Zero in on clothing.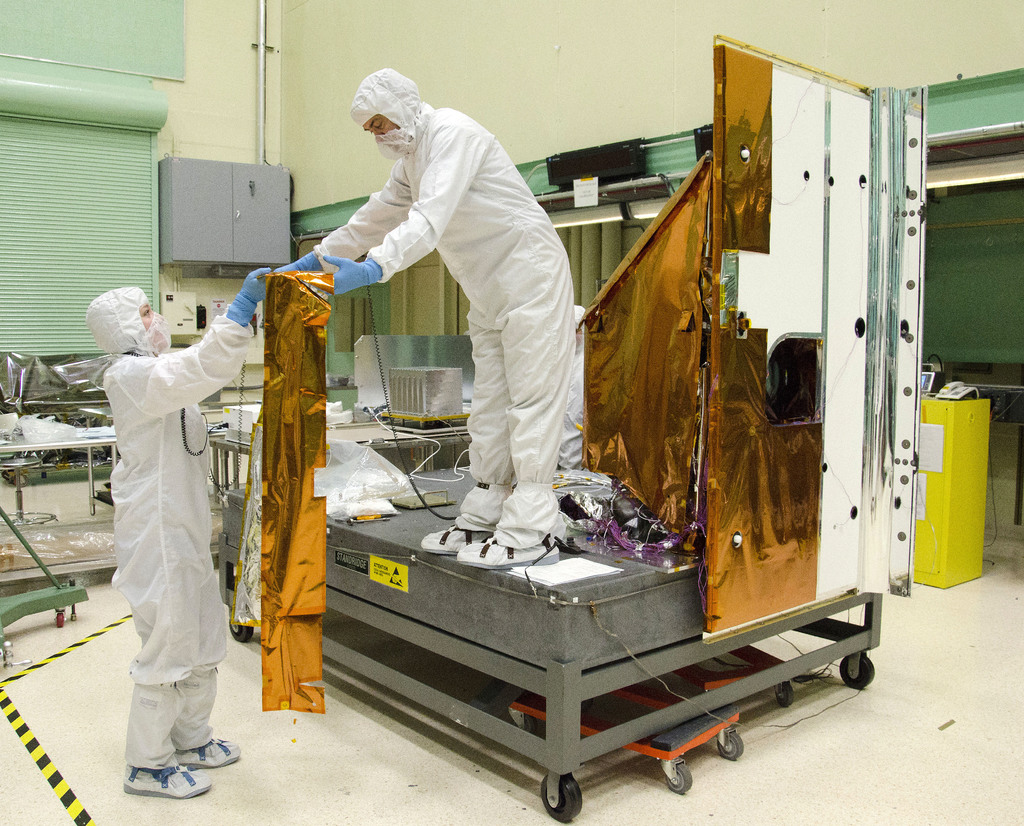
Zeroed in: pyautogui.locateOnScreen(307, 64, 589, 541).
